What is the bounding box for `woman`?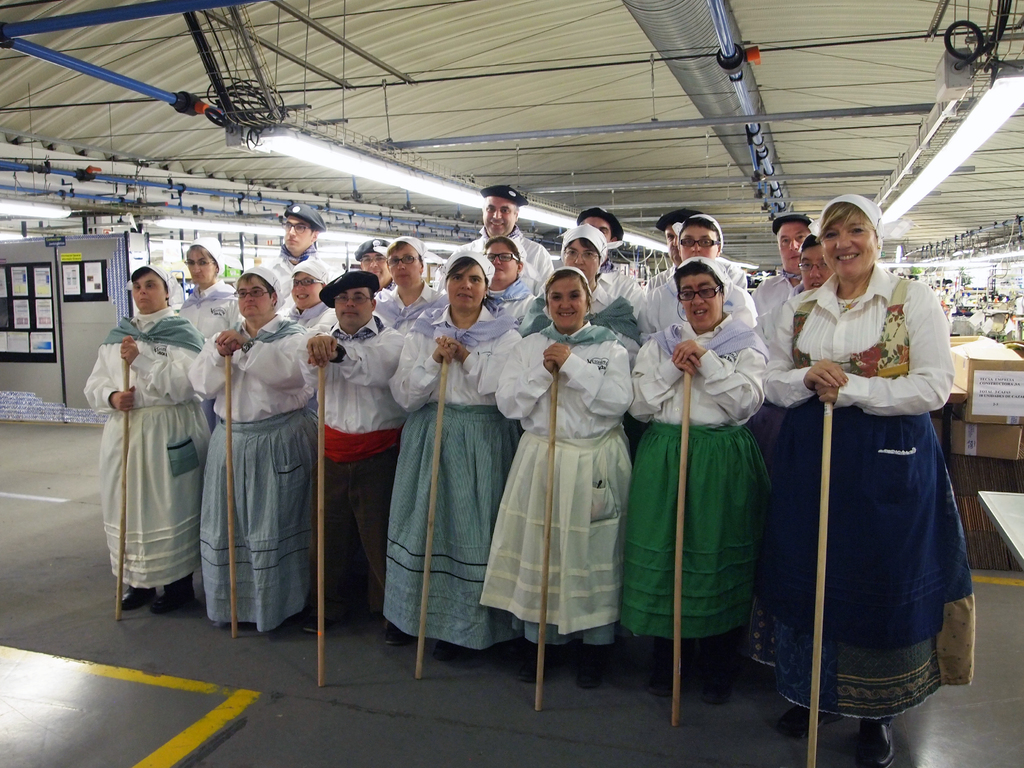
371, 235, 447, 335.
